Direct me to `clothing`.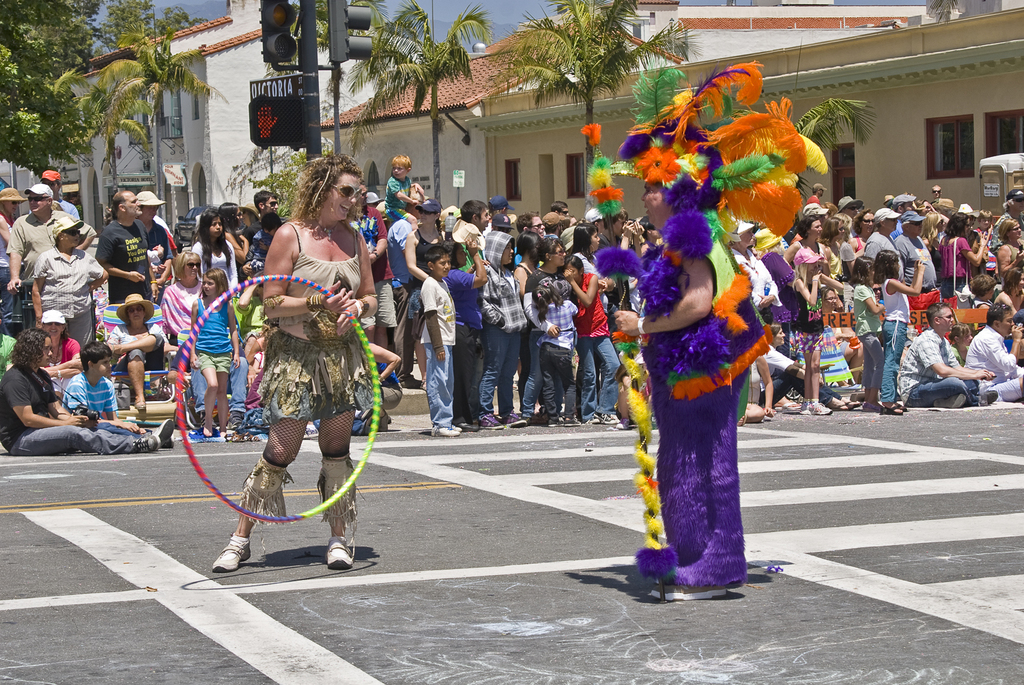
Direction: <box>636,214,771,583</box>.
